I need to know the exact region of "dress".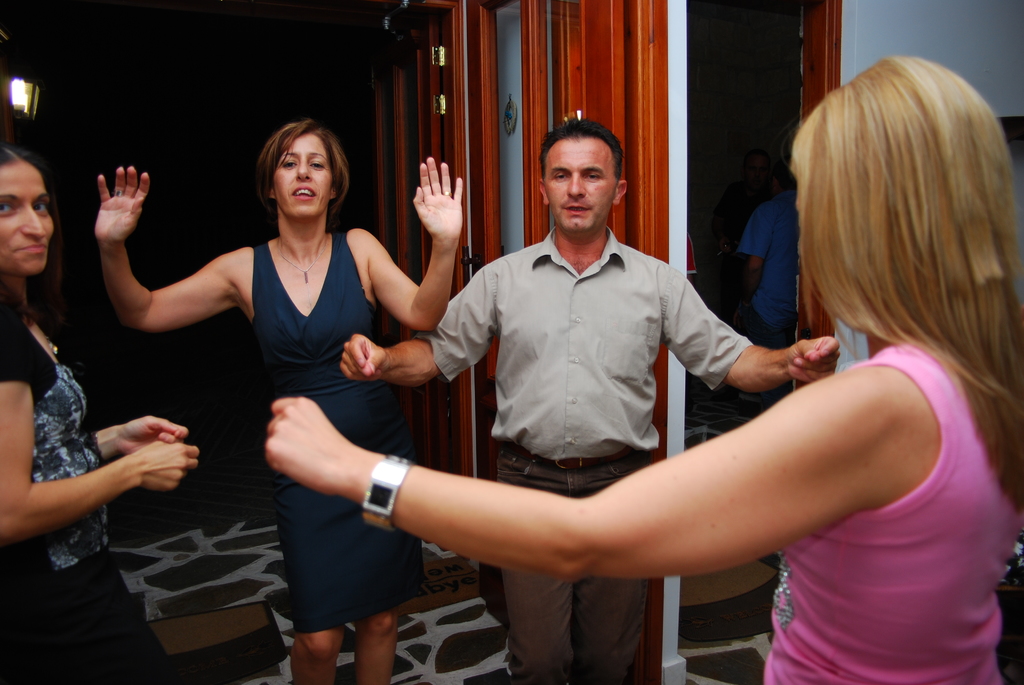
Region: 250:229:426:629.
